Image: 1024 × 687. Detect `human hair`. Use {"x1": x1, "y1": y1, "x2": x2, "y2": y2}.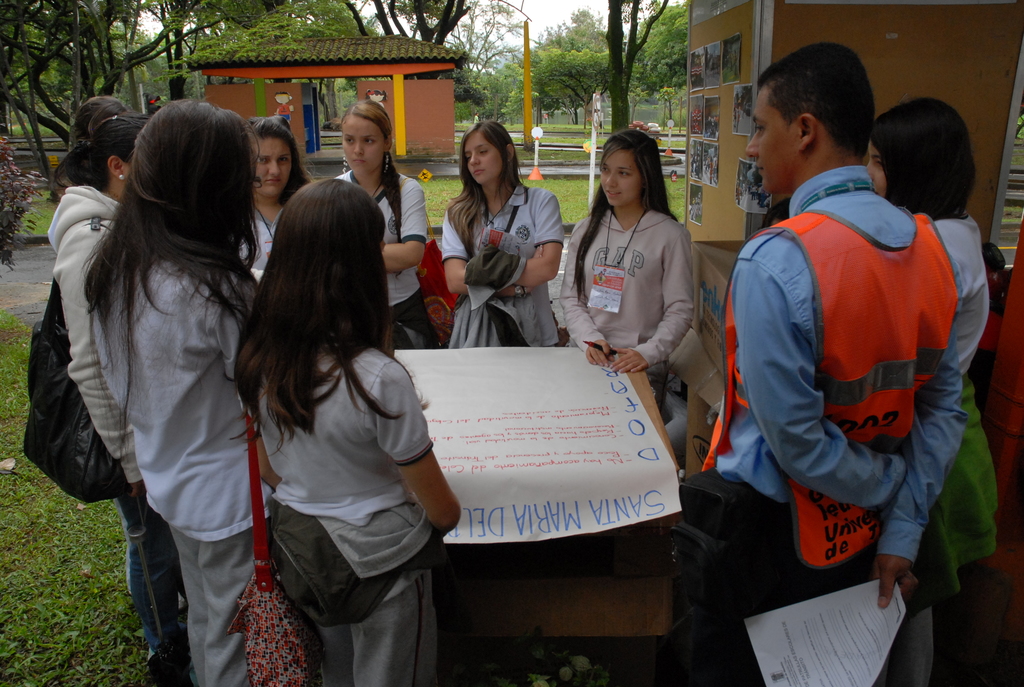
{"x1": 567, "y1": 129, "x2": 680, "y2": 304}.
